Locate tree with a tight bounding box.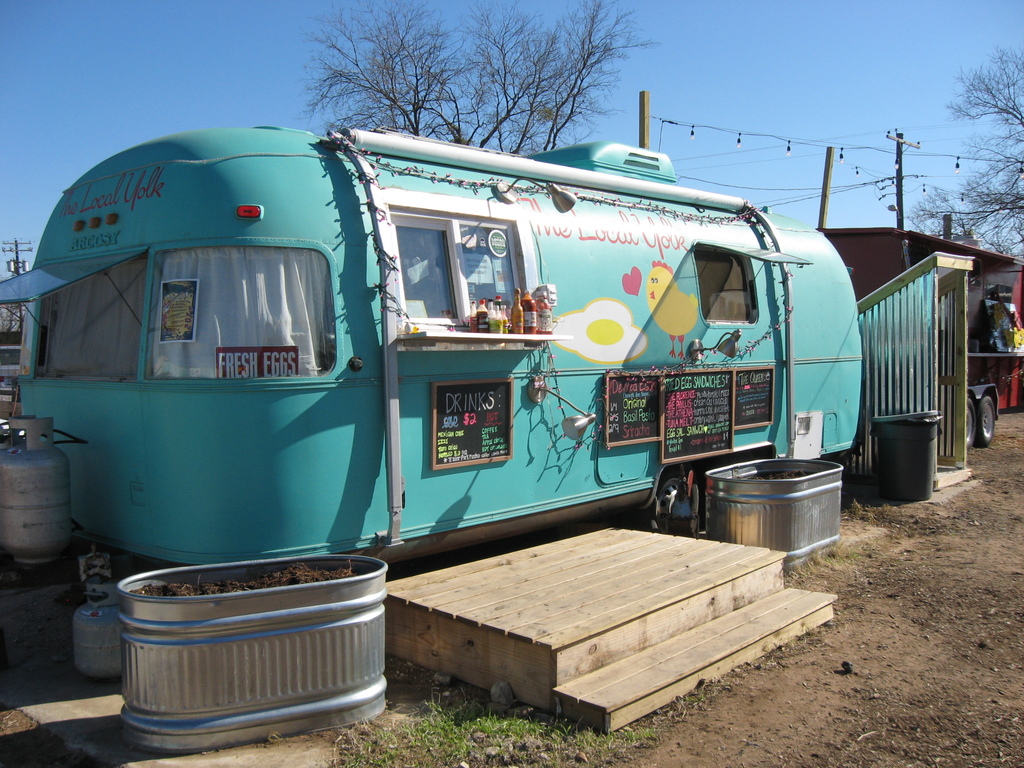
{"x1": 294, "y1": 0, "x2": 669, "y2": 157}.
